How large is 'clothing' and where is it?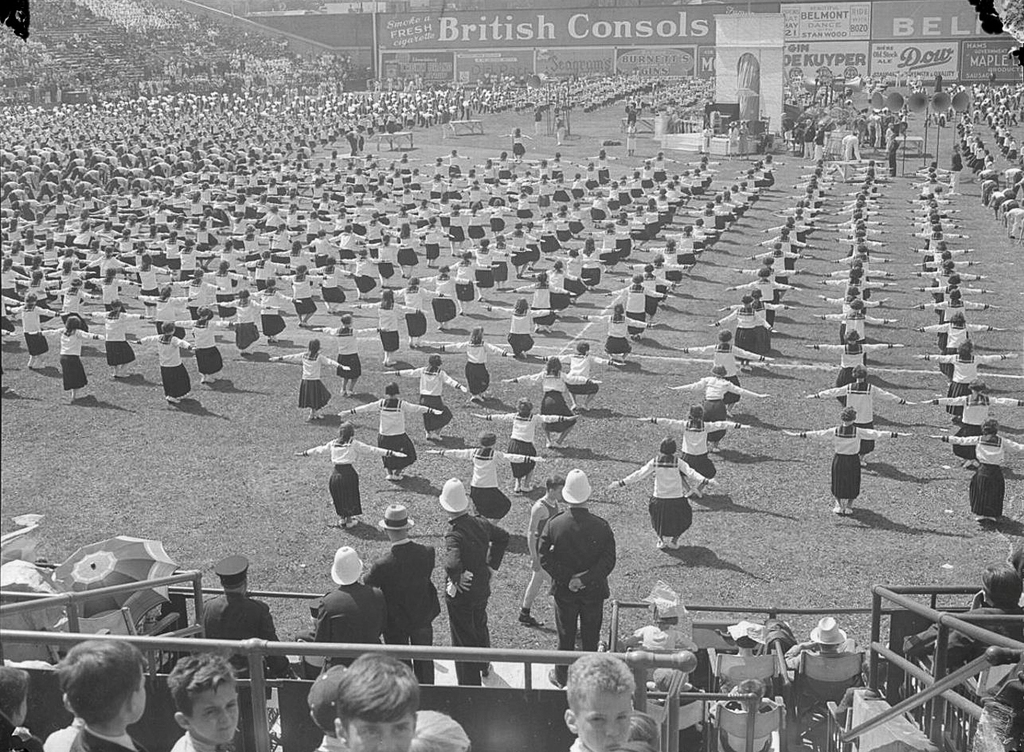
Bounding box: [656,413,729,488].
